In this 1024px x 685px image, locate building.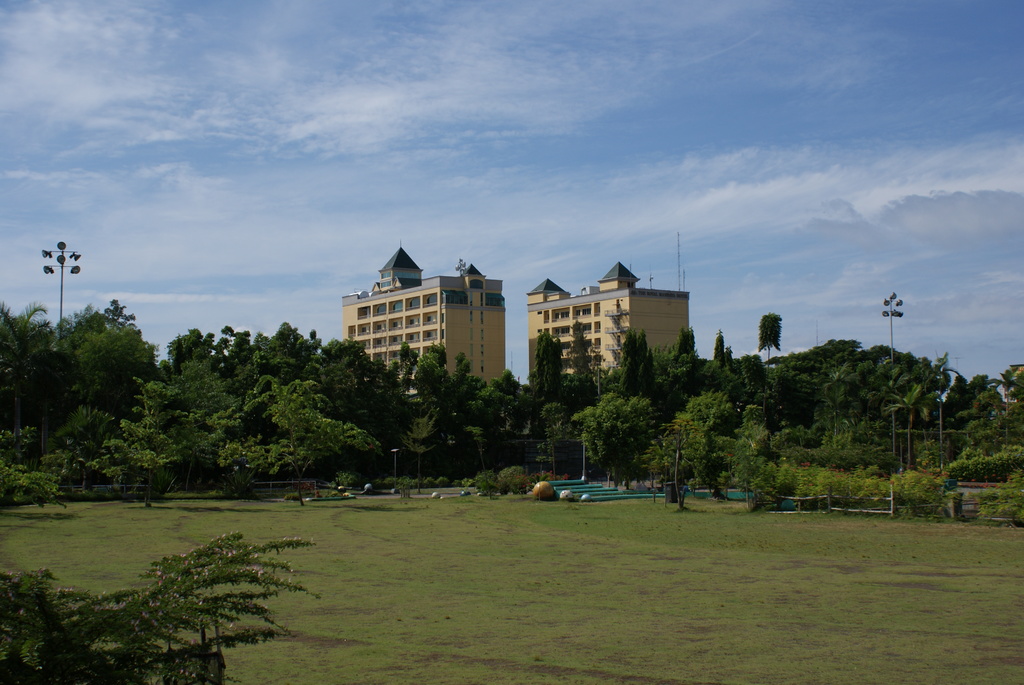
Bounding box: {"x1": 525, "y1": 264, "x2": 691, "y2": 386}.
